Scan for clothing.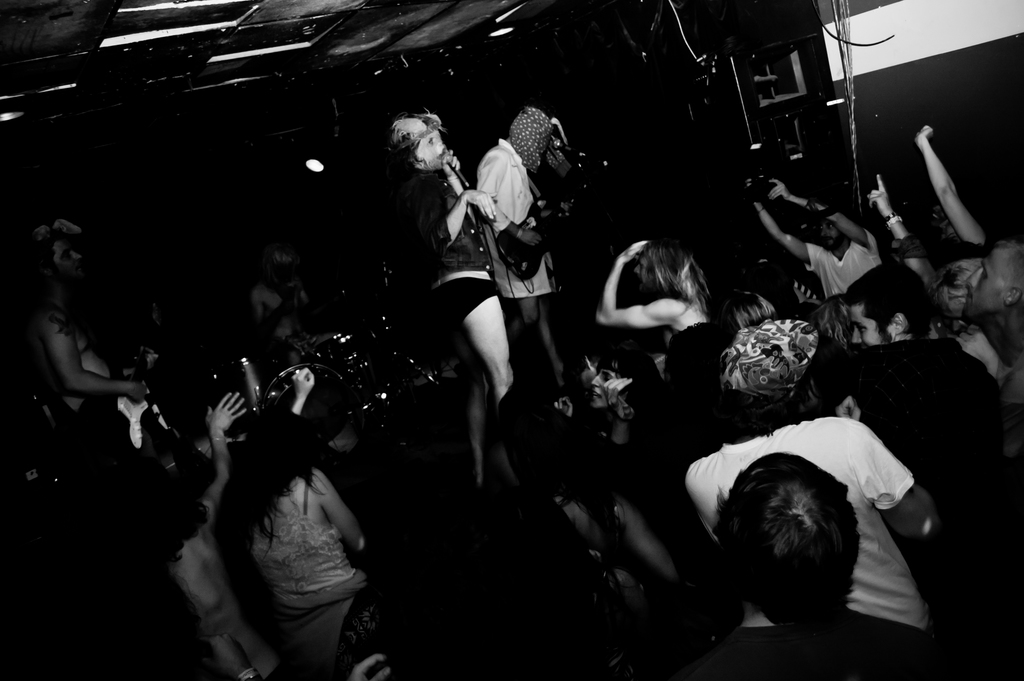
Scan result: 822, 339, 1010, 560.
